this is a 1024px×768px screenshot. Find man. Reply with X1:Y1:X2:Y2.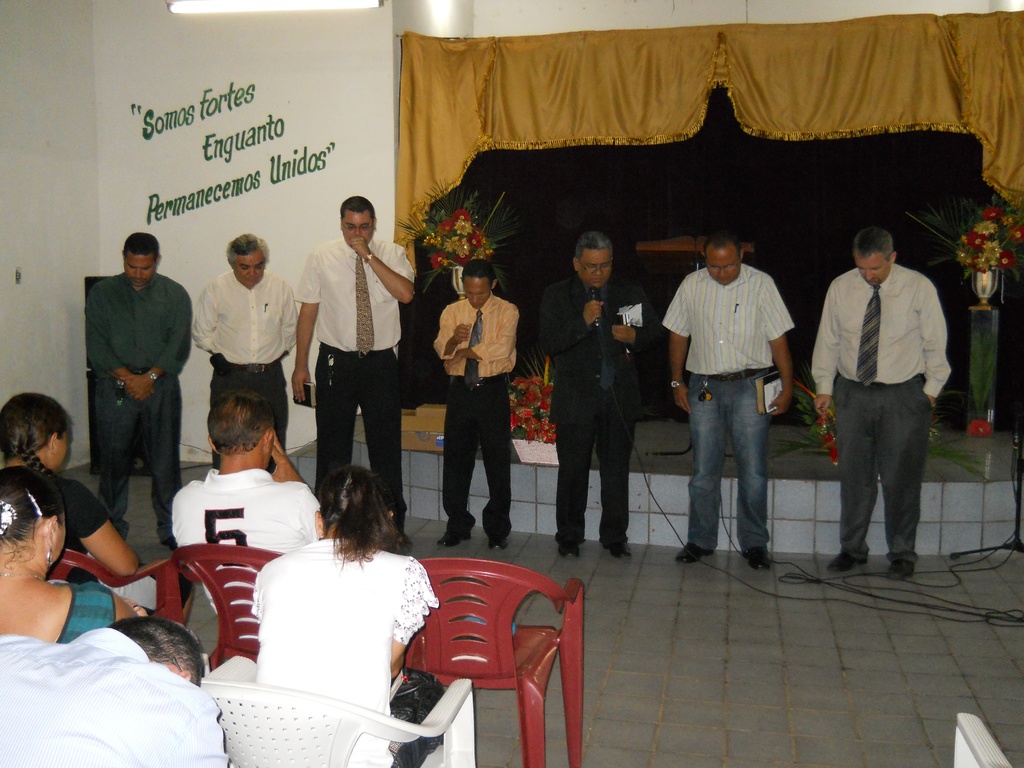
811:228:951:580.
